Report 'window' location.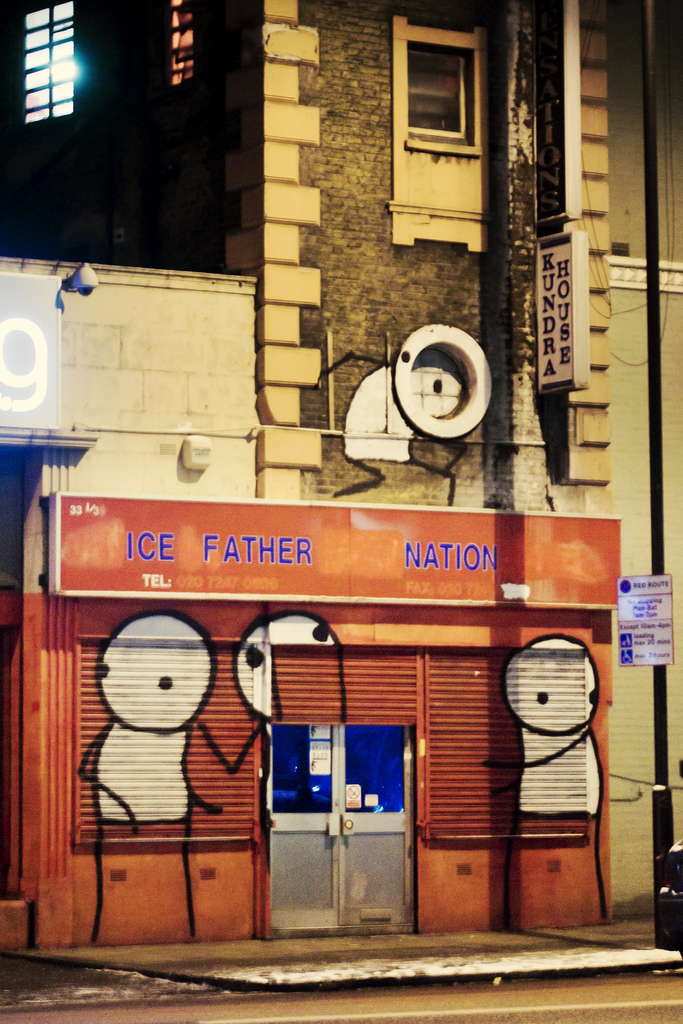
Report: 395,20,488,145.
